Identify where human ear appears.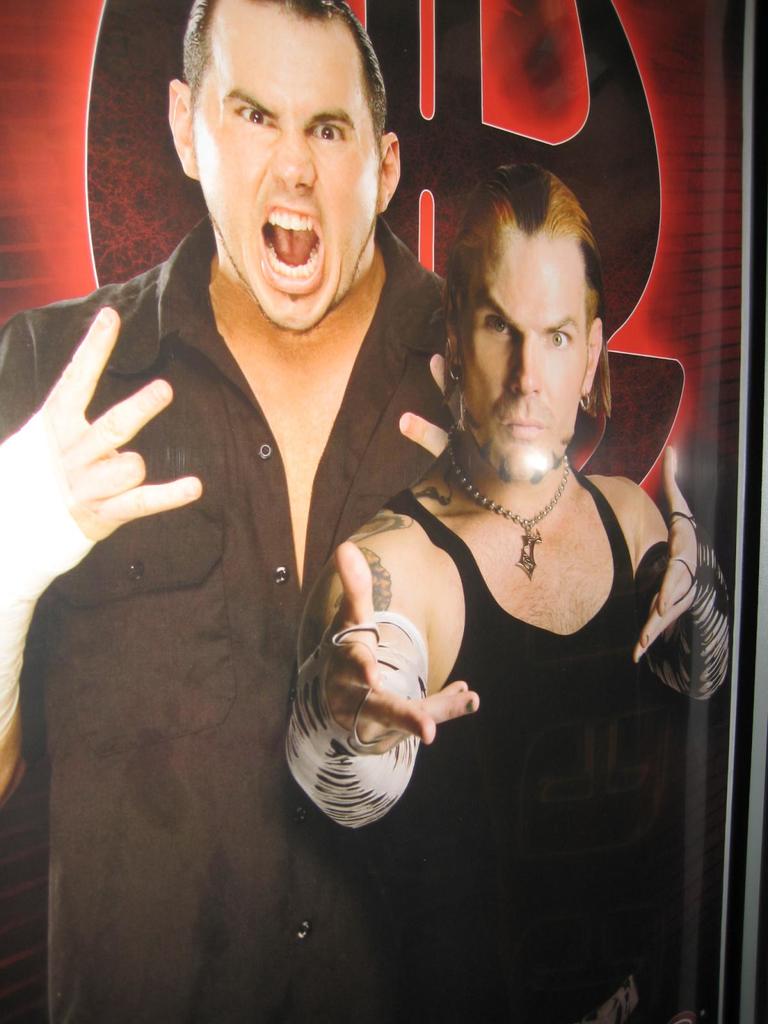
Appears at 377,132,405,216.
